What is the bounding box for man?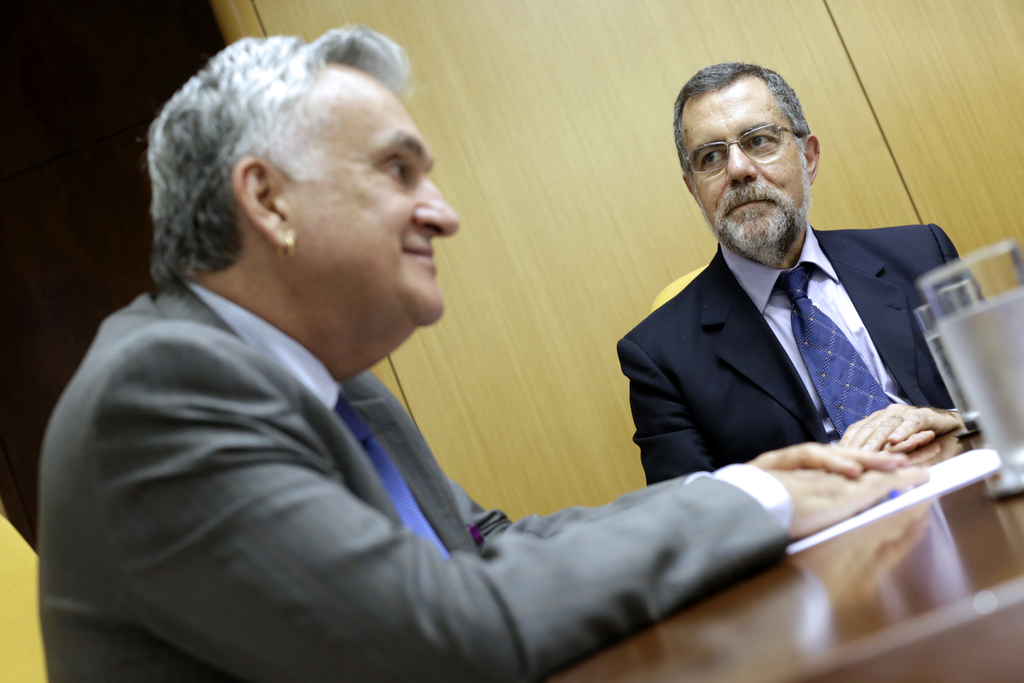
select_region(39, 20, 929, 682).
